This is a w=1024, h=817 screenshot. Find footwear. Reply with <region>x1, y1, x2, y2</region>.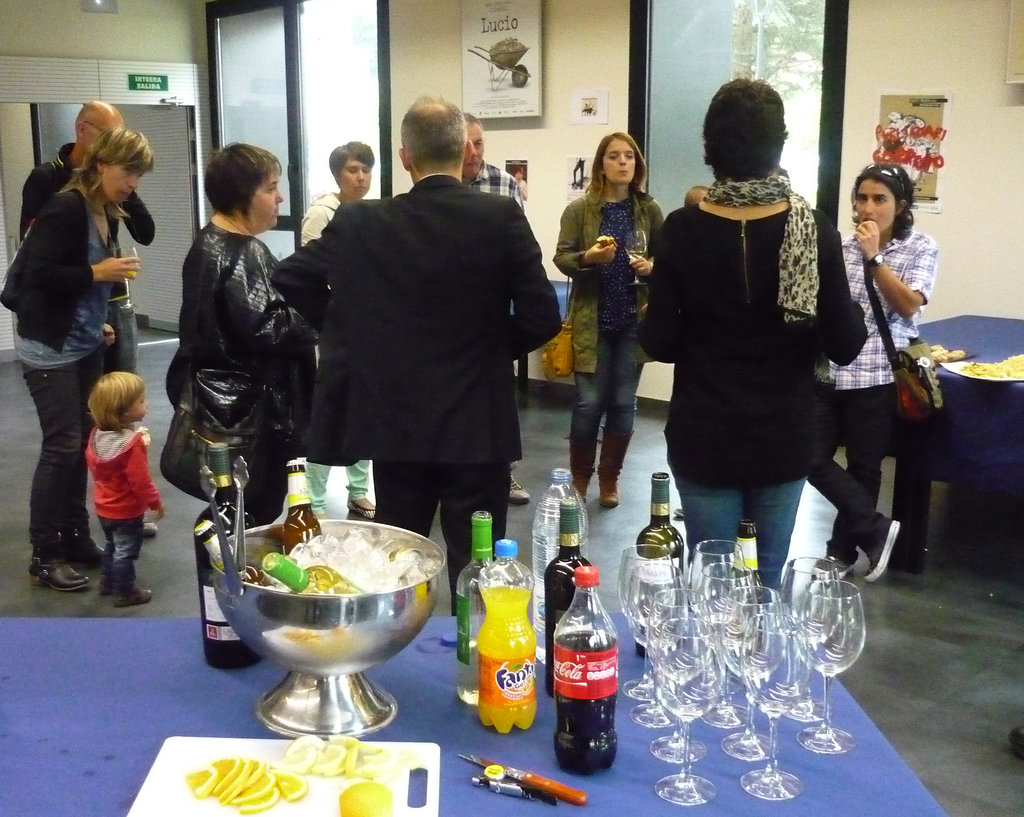
<region>31, 555, 91, 595</region>.
